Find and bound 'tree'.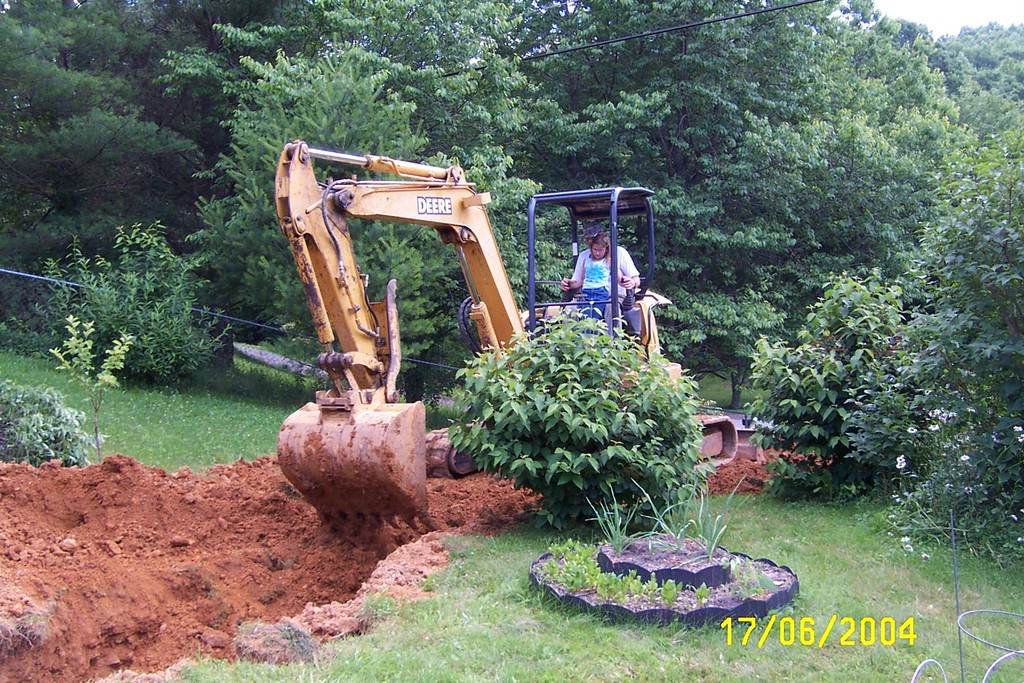
Bound: <region>187, 47, 477, 367</region>.
